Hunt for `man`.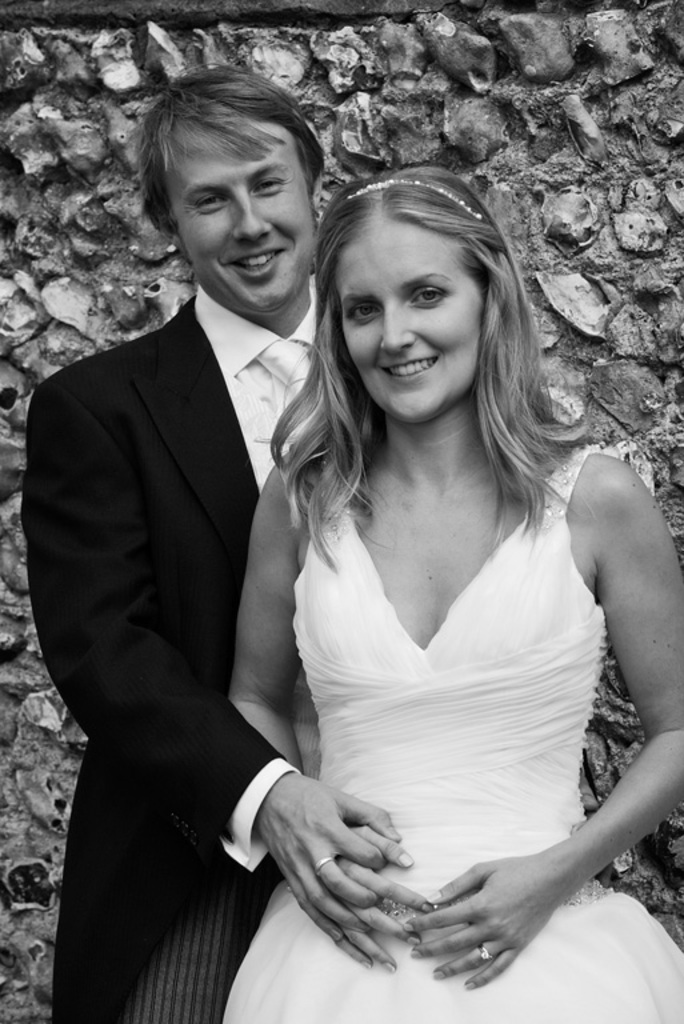
Hunted down at box=[24, 65, 597, 1023].
